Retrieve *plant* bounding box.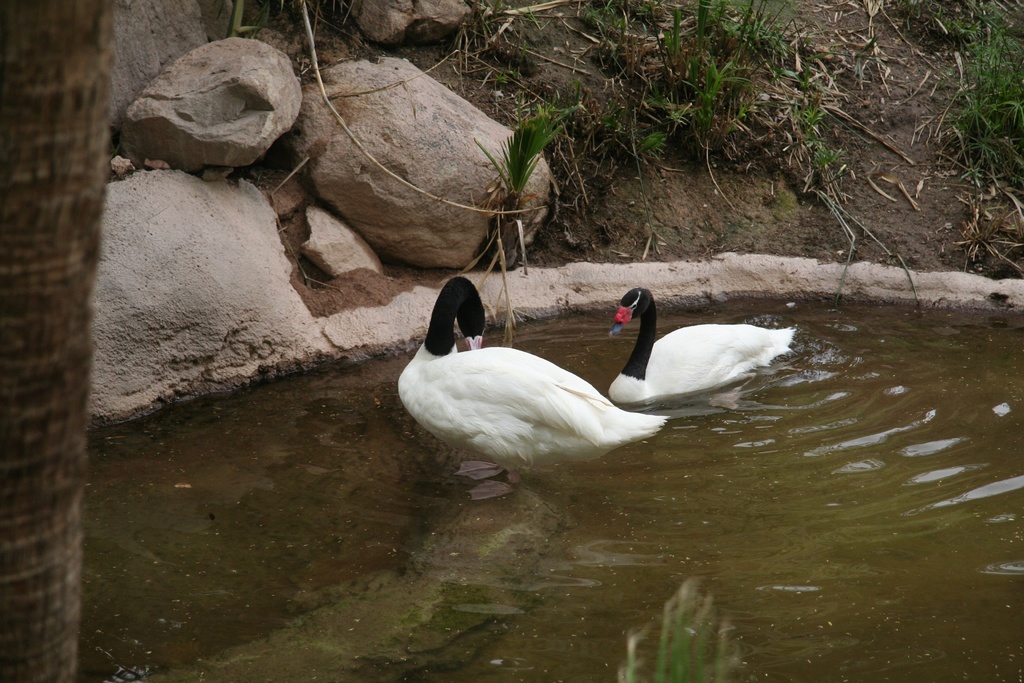
Bounding box: 876 0 1023 273.
